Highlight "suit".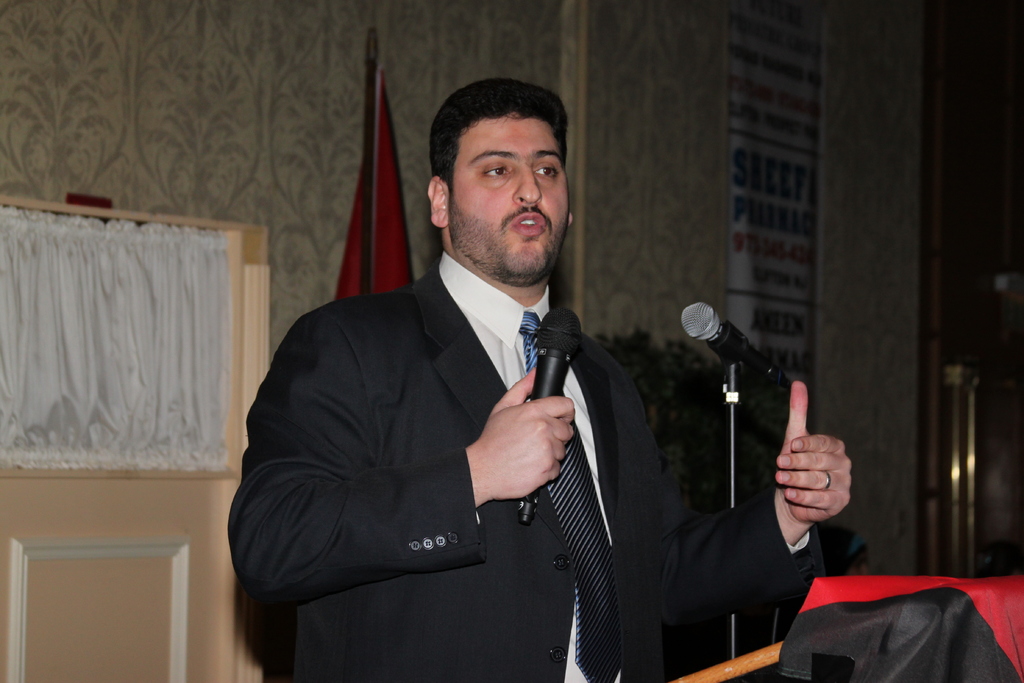
Highlighted region: 211,198,701,671.
